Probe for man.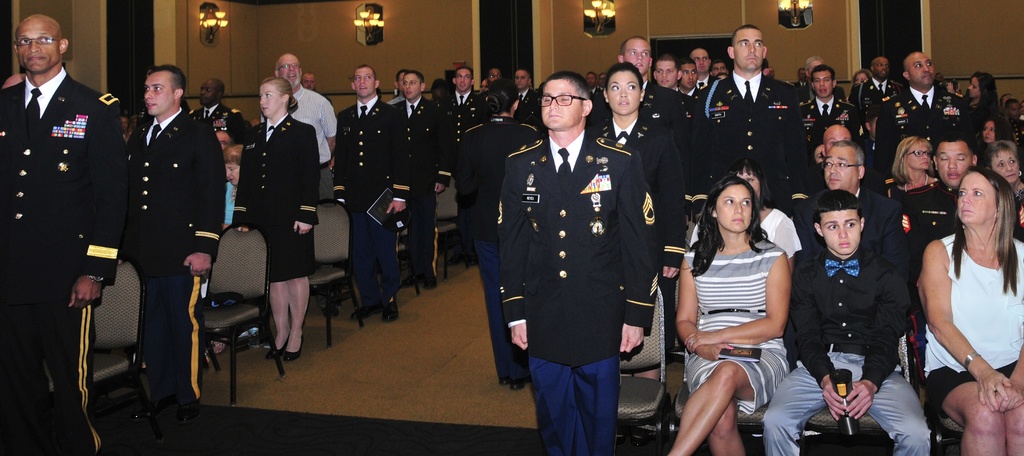
Probe result: box(441, 65, 491, 133).
